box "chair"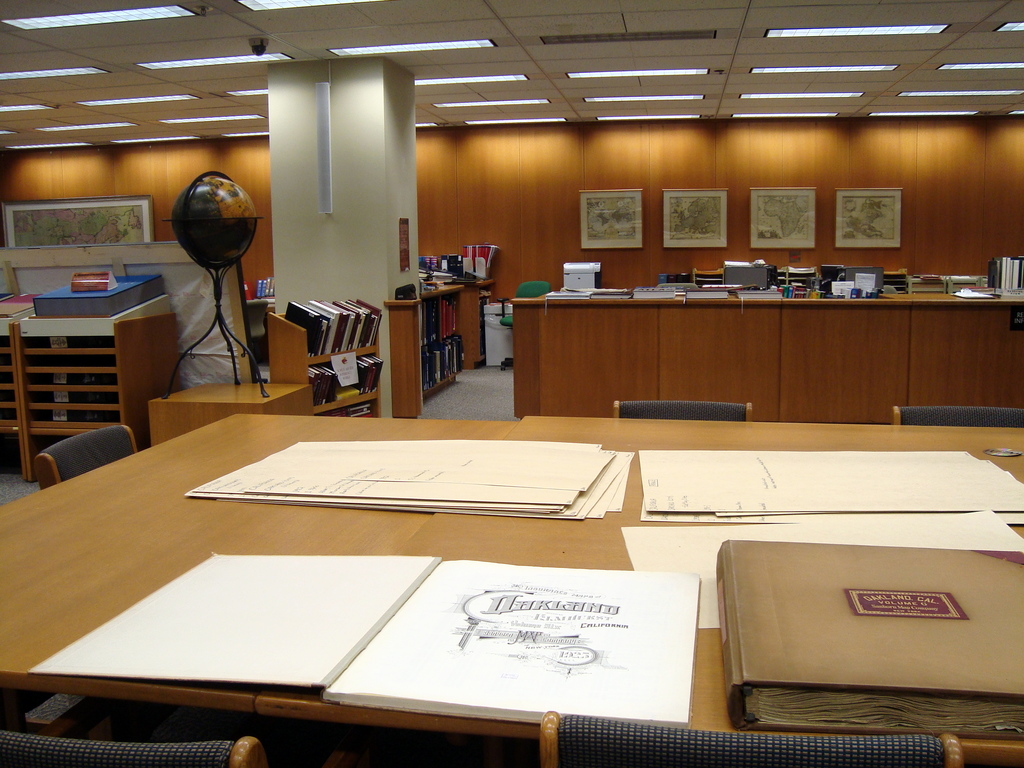
bbox=[8, 730, 260, 767]
